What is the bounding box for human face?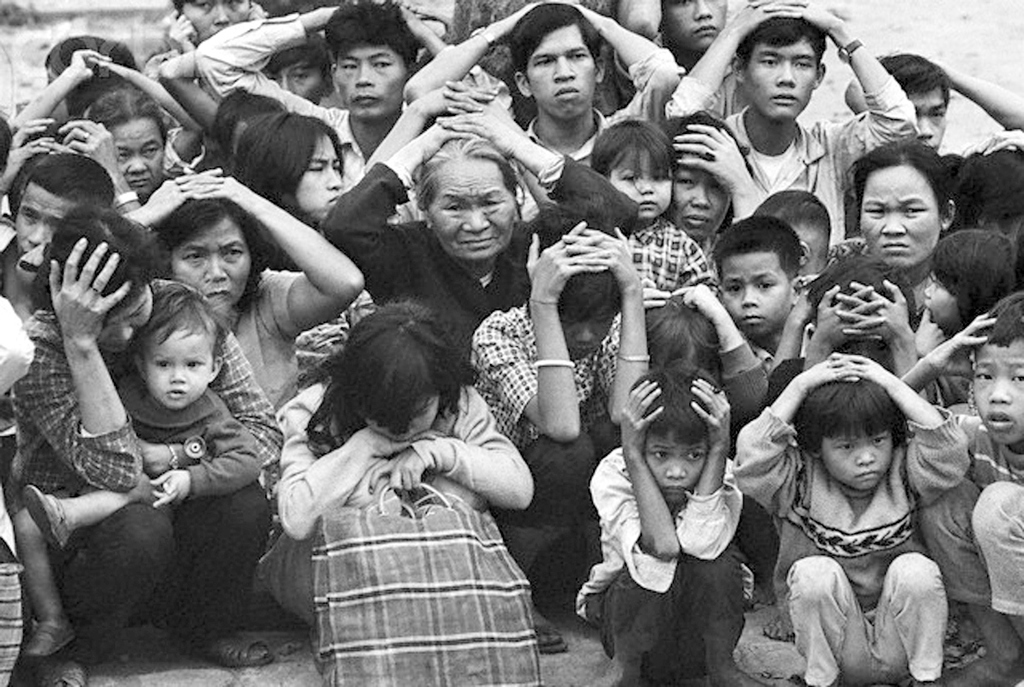
bbox=[172, 216, 250, 307].
